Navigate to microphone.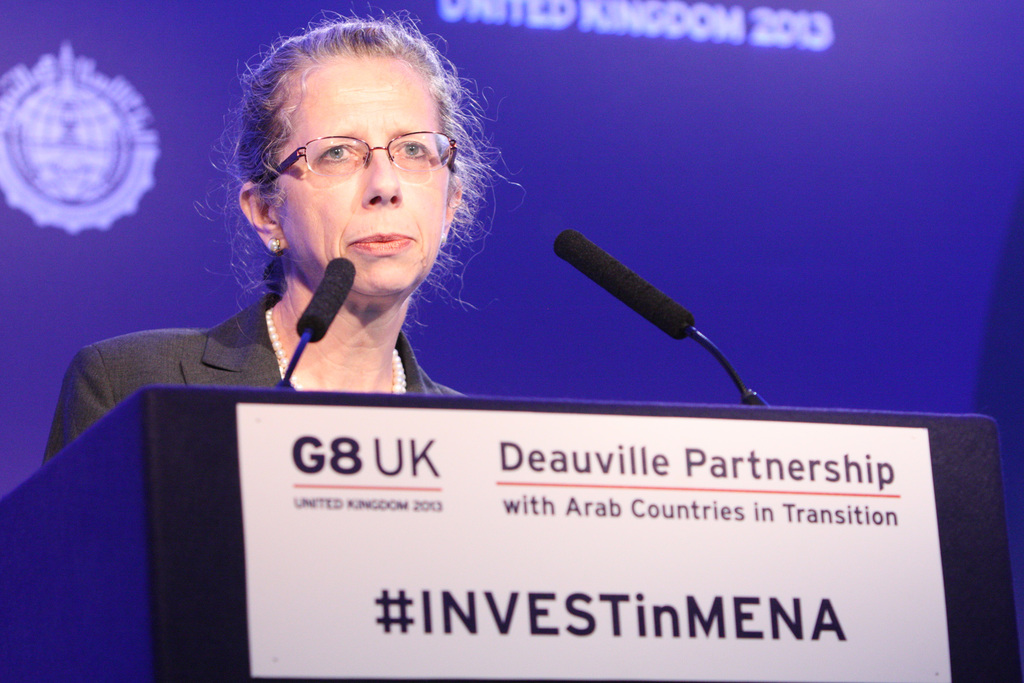
Navigation target: bbox=[535, 217, 758, 416].
